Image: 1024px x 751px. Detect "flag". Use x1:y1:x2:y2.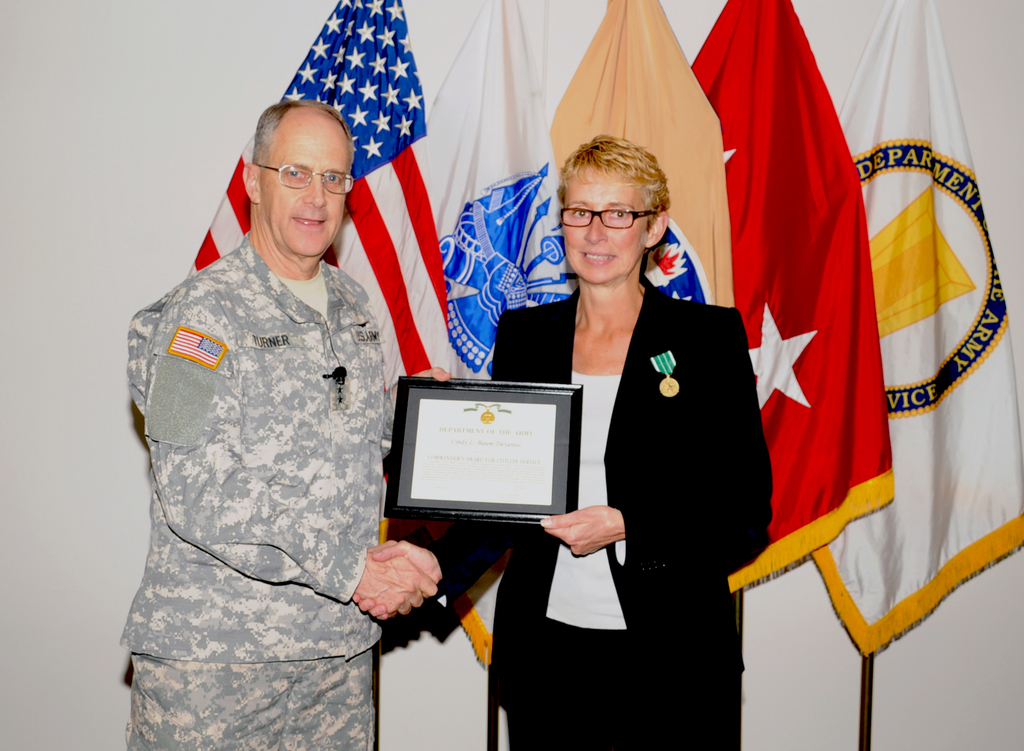
484:0:724:664.
